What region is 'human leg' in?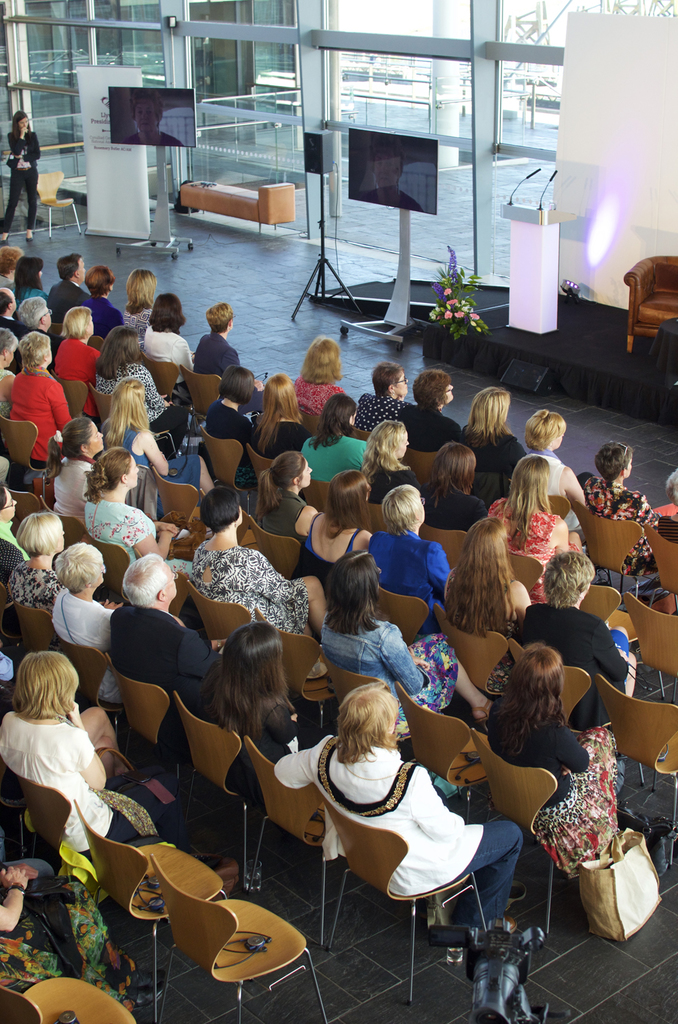
(563, 722, 618, 837).
